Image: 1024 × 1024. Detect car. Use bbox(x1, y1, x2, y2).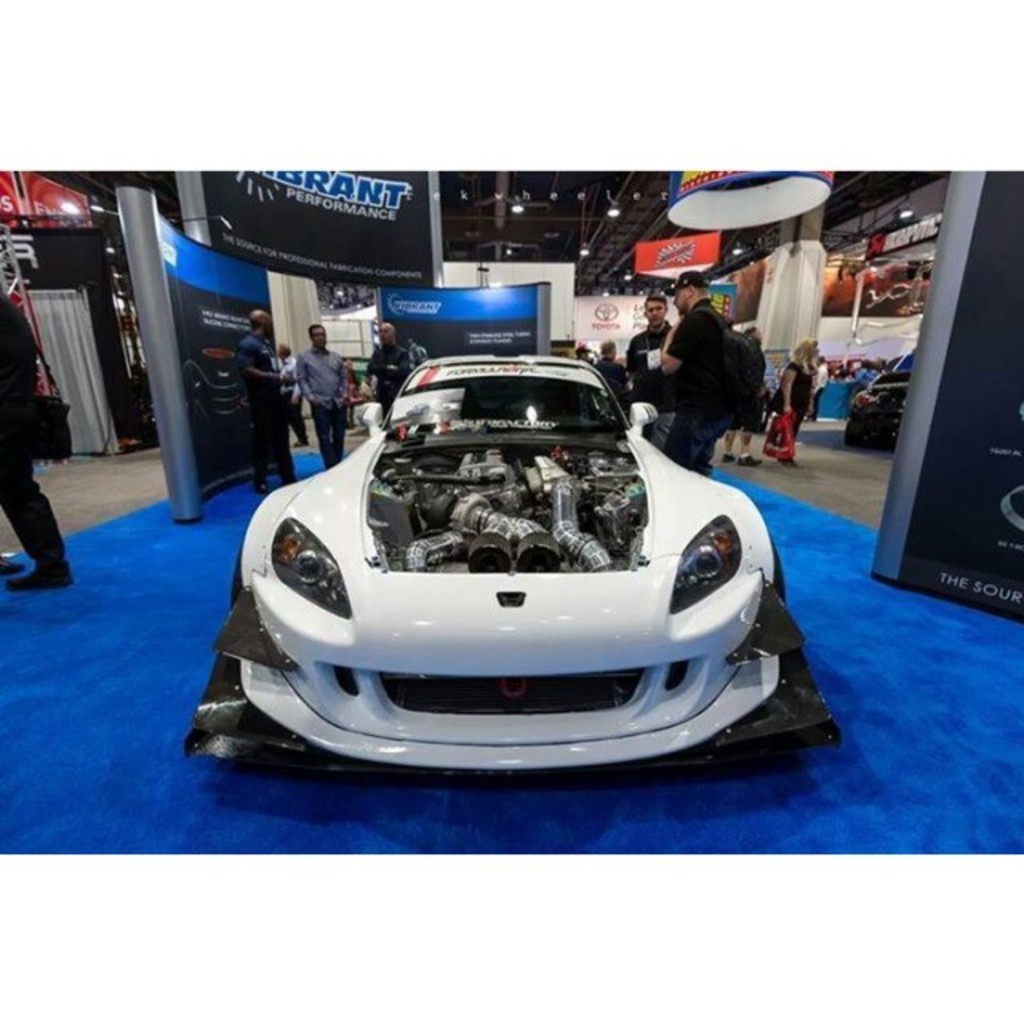
bbox(173, 354, 838, 800).
